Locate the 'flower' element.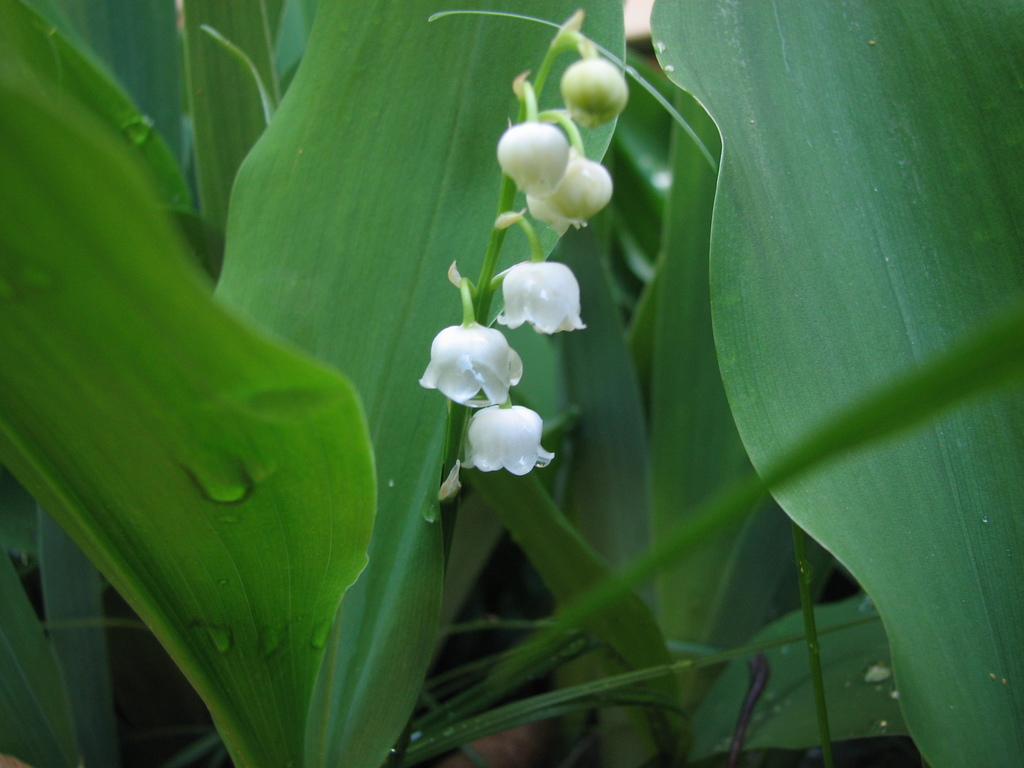
Element bbox: 494,119,571,196.
